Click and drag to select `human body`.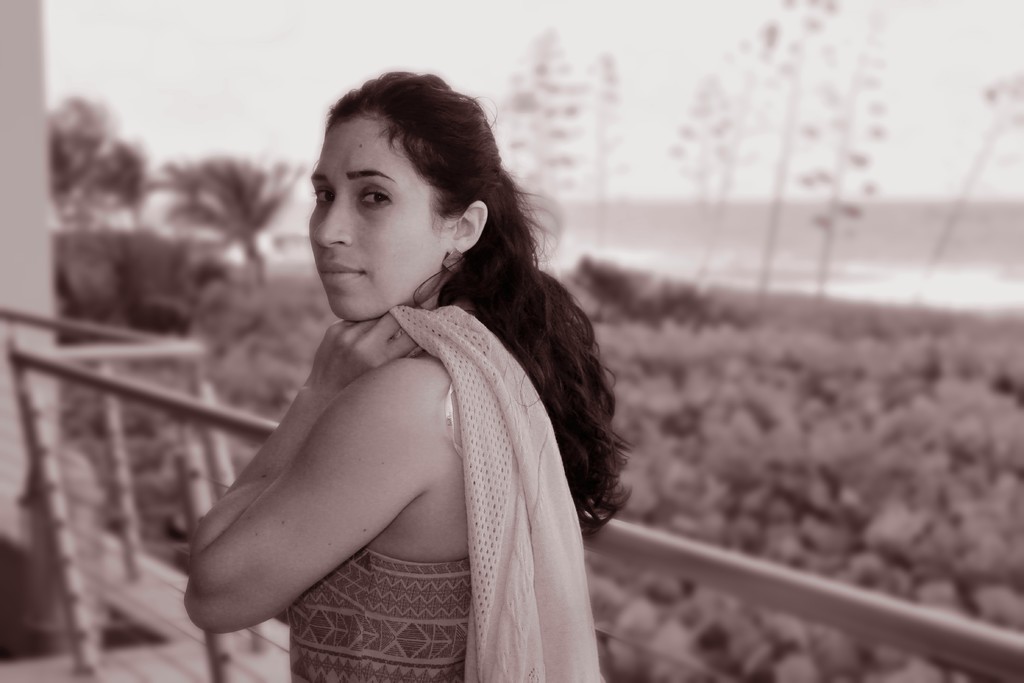
Selection: x1=179 y1=40 x2=644 y2=682.
